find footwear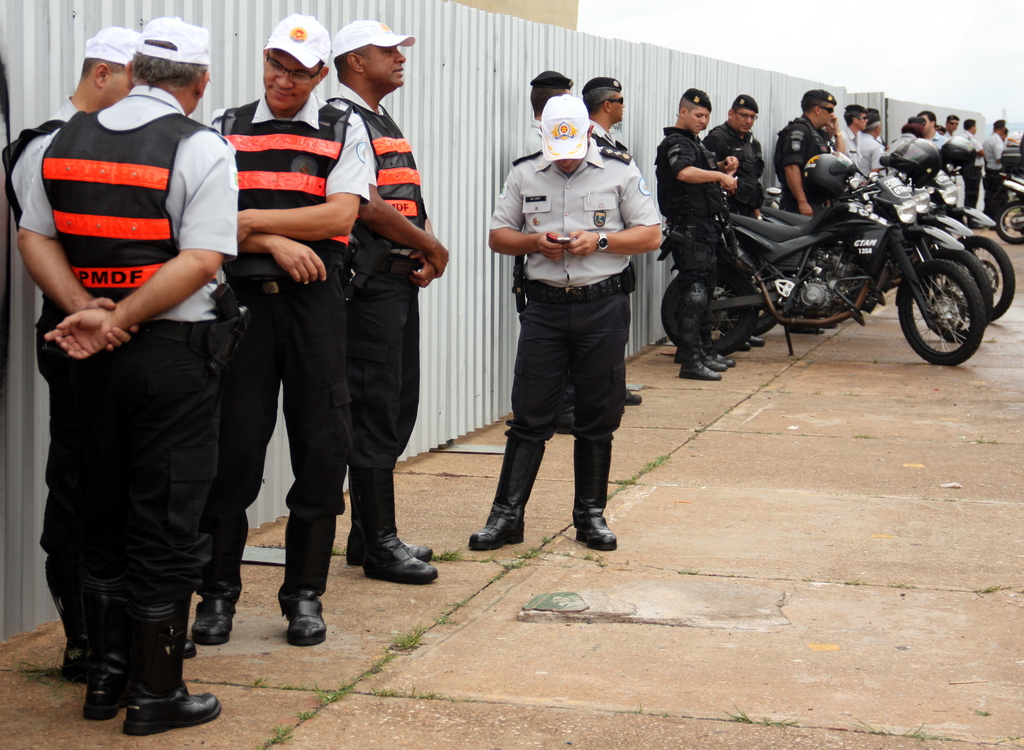
bbox(63, 641, 93, 680)
